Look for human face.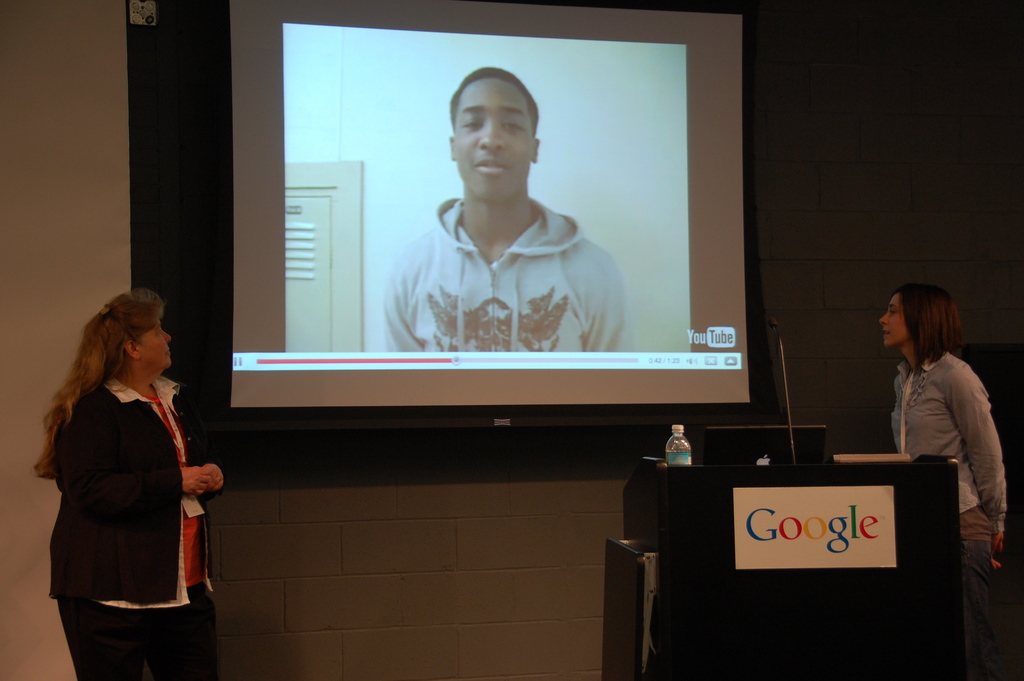
Found: left=880, top=297, right=910, bottom=348.
